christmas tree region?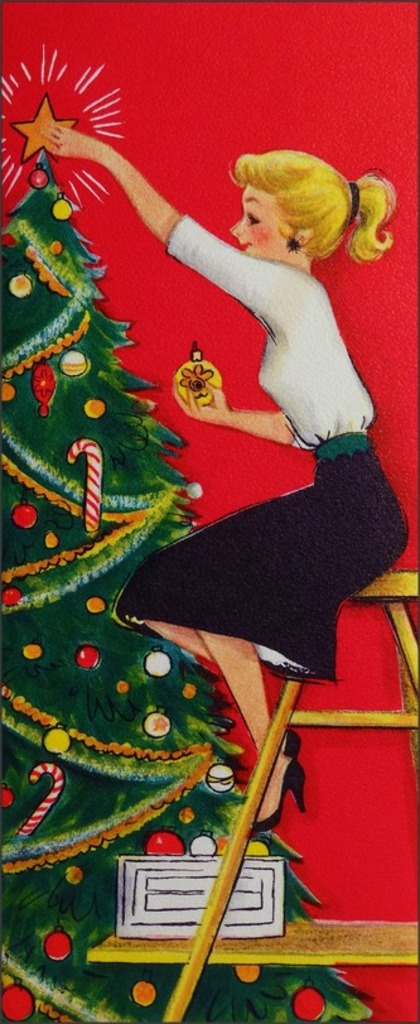
0 104 371 1023
